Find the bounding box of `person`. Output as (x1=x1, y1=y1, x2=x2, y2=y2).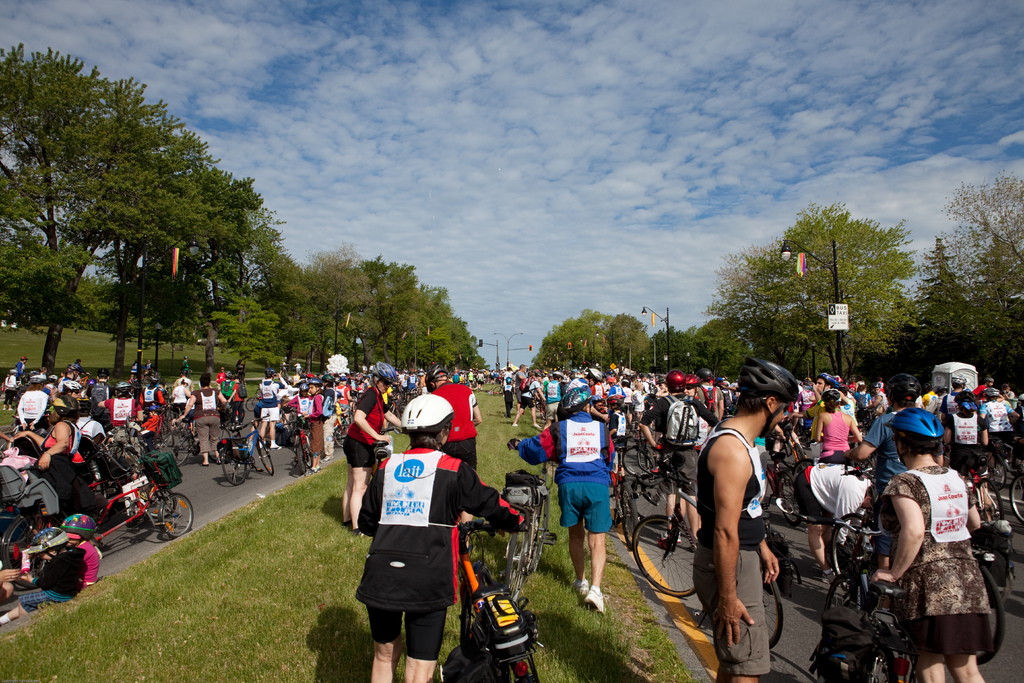
(x1=336, y1=356, x2=401, y2=536).
